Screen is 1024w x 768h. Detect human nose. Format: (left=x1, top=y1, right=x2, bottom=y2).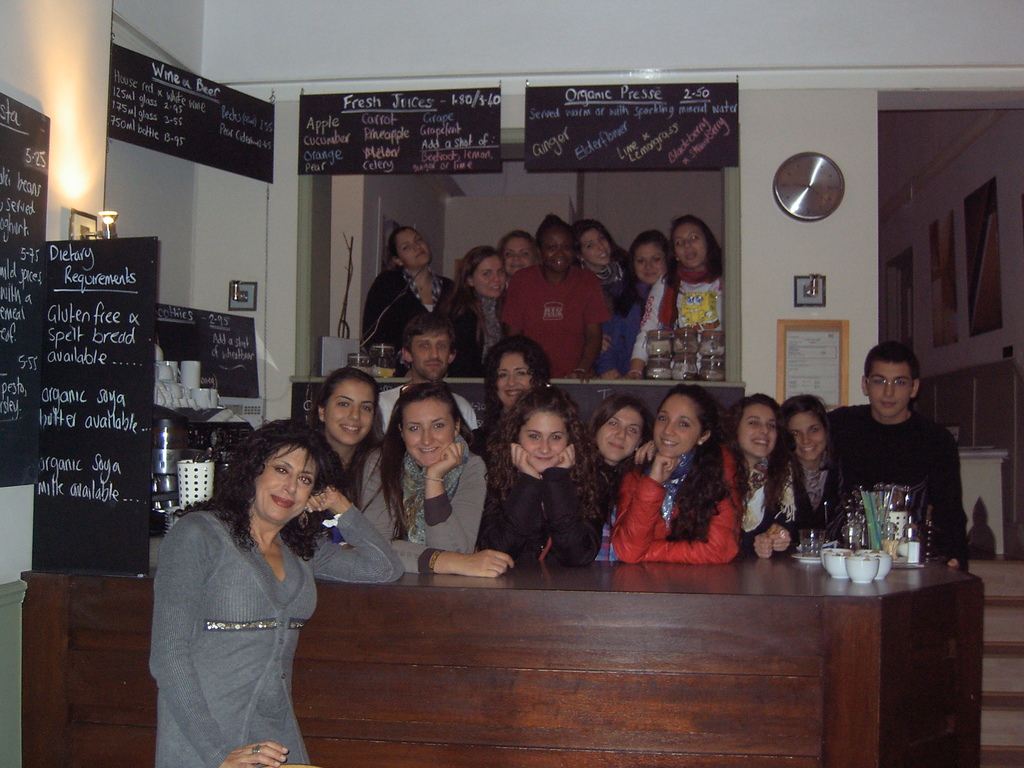
(left=512, top=253, right=518, bottom=260).
